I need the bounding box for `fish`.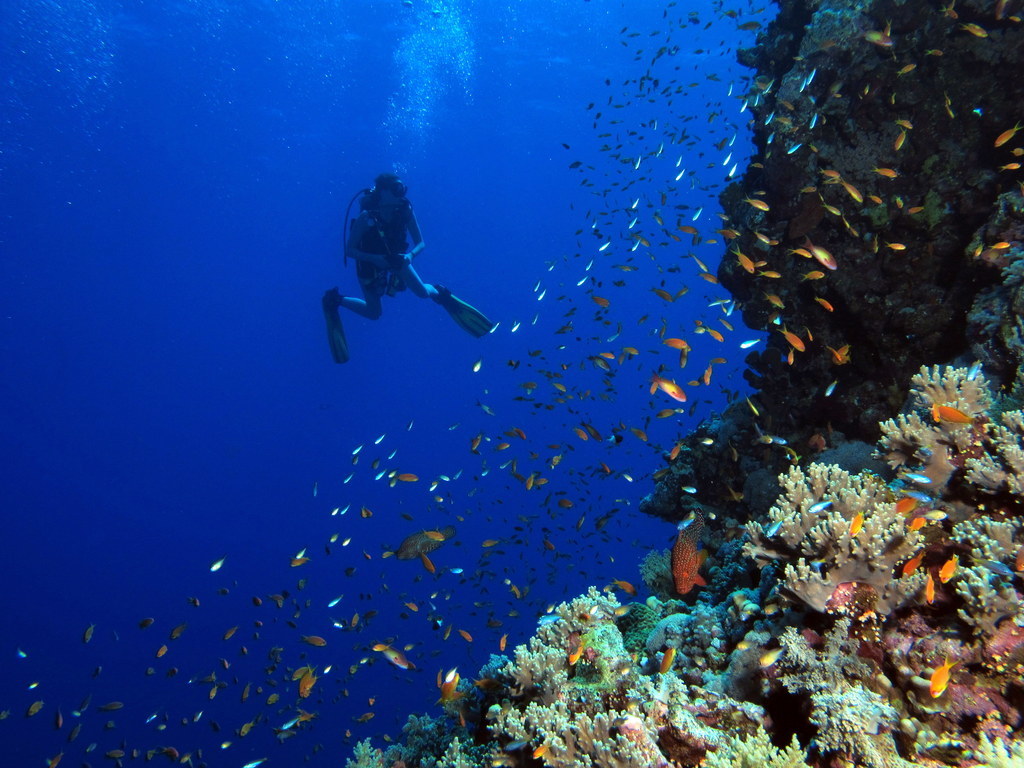
Here it is: [left=1001, top=160, right=1017, bottom=173].
